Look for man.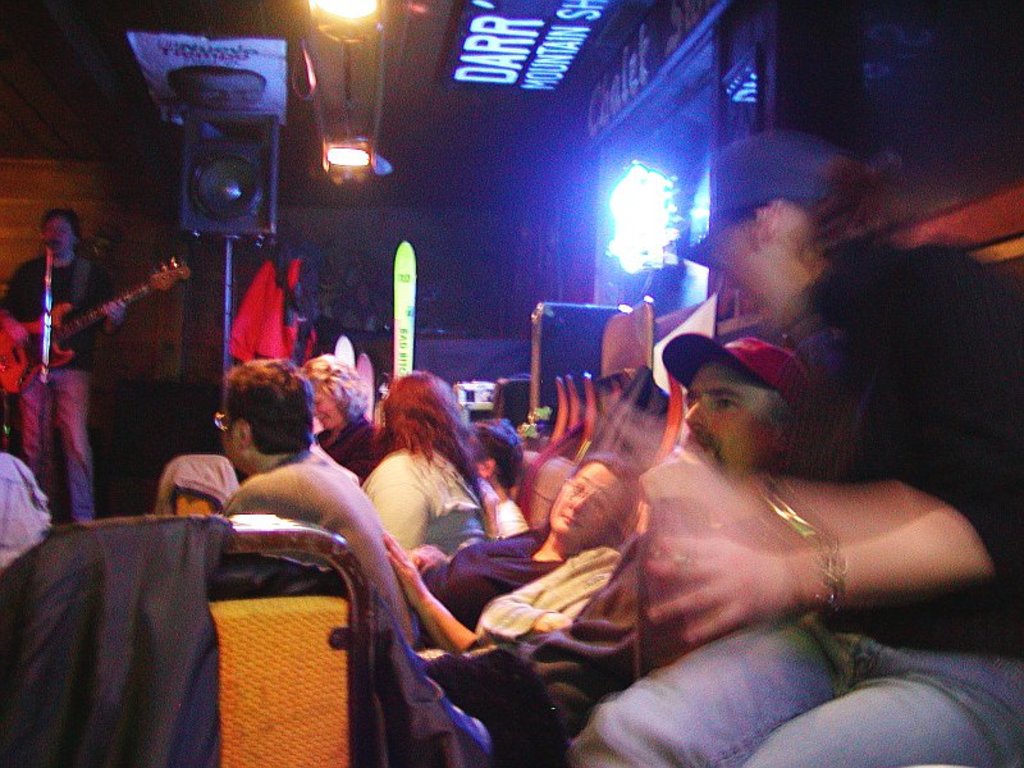
Found: x1=420, y1=330, x2=818, y2=742.
